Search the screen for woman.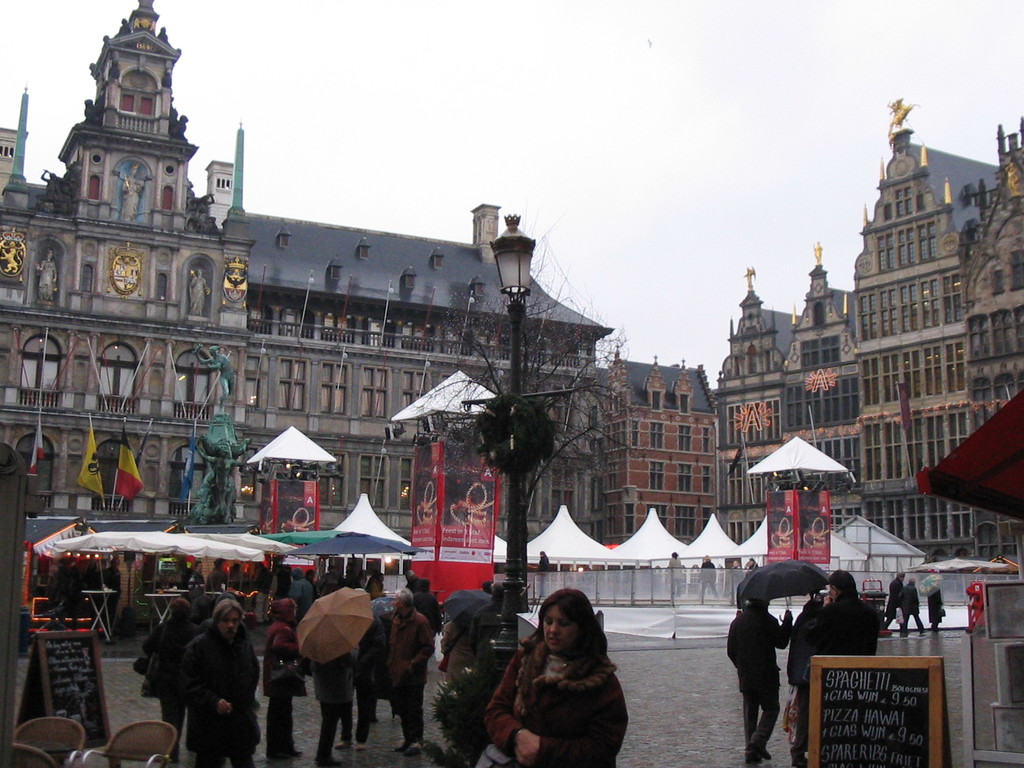
Found at x1=189, y1=267, x2=209, y2=316.
